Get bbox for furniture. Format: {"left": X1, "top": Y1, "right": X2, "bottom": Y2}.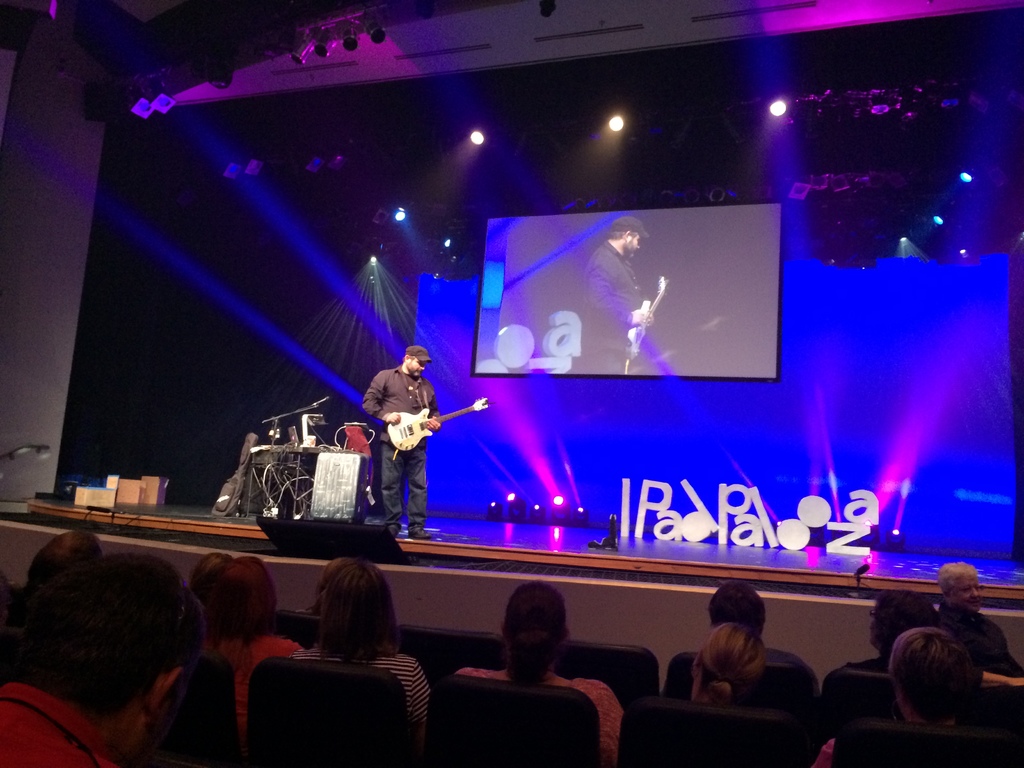
{"left": 829, "top": 720, "right": 1022, "bottom": 767}.
